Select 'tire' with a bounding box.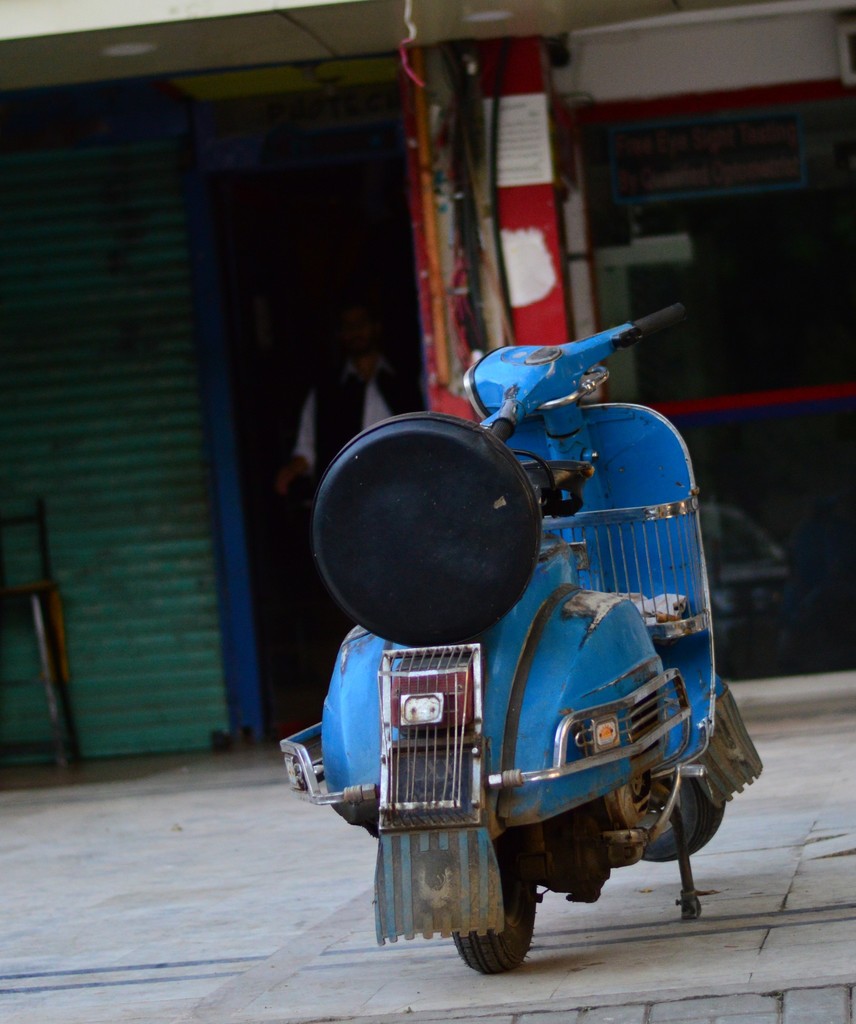
(638,771,727,863).
